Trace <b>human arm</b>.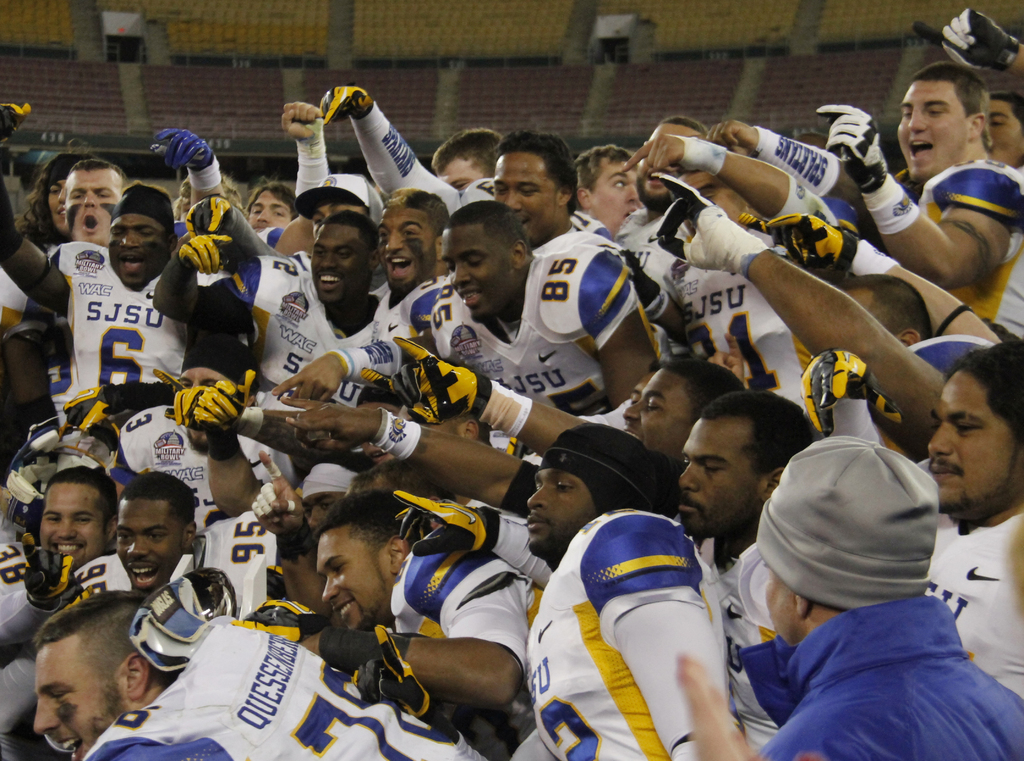
Traced to <box>191,367,262,516</box>.
